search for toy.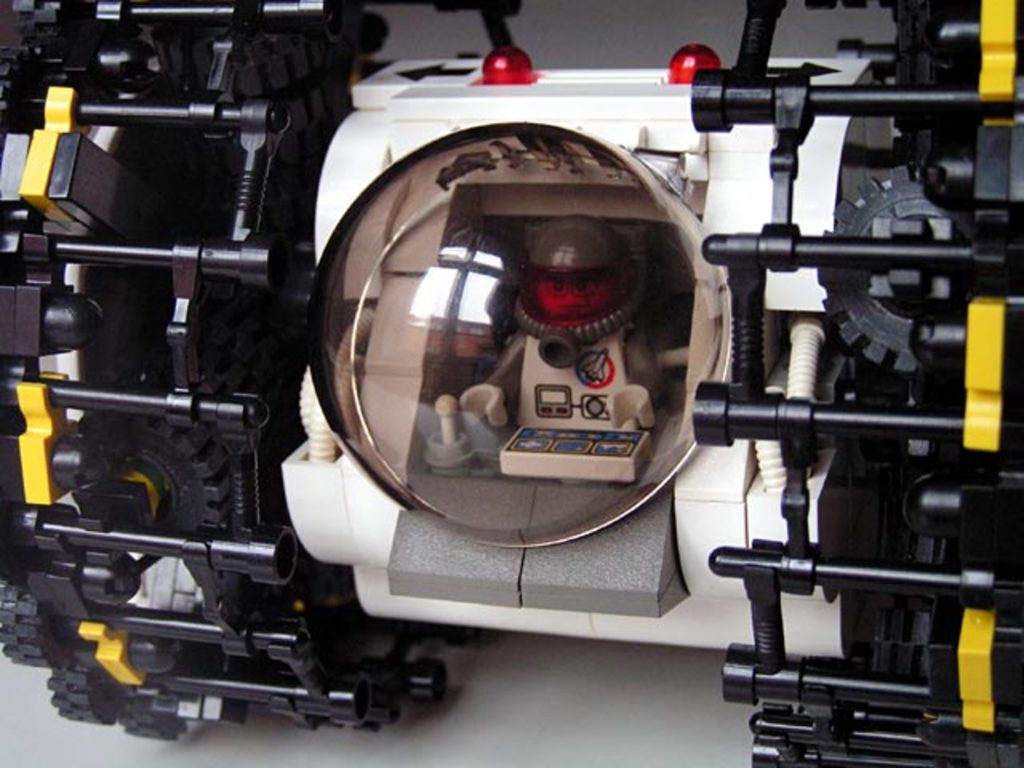
Found at Rect(390, 216, 685, 485).
